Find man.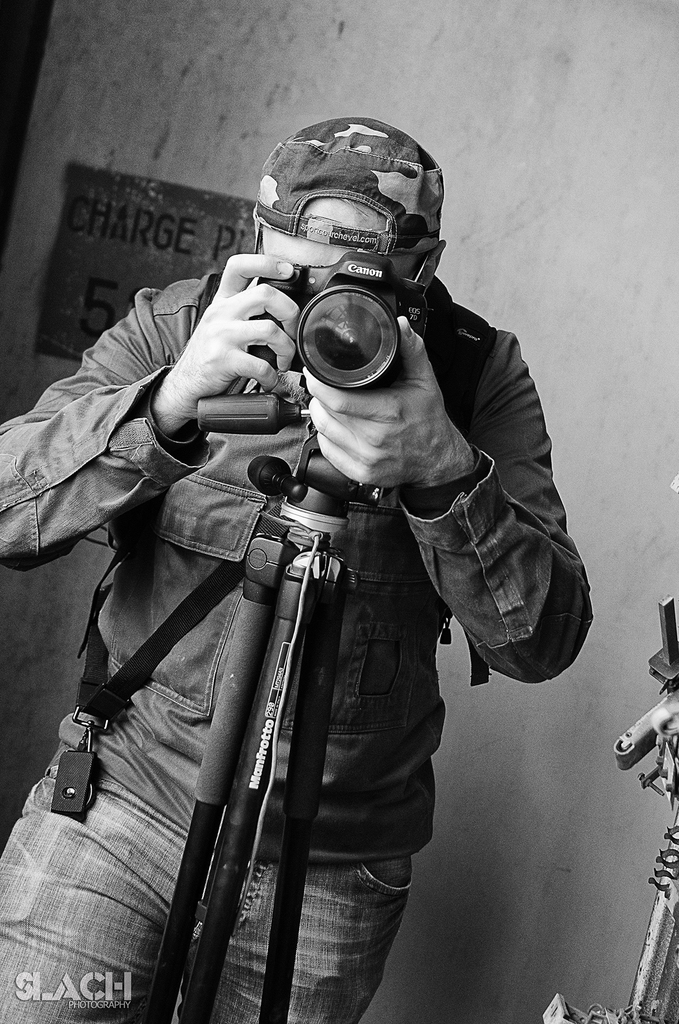
locate(40, 96, 589, 964).
